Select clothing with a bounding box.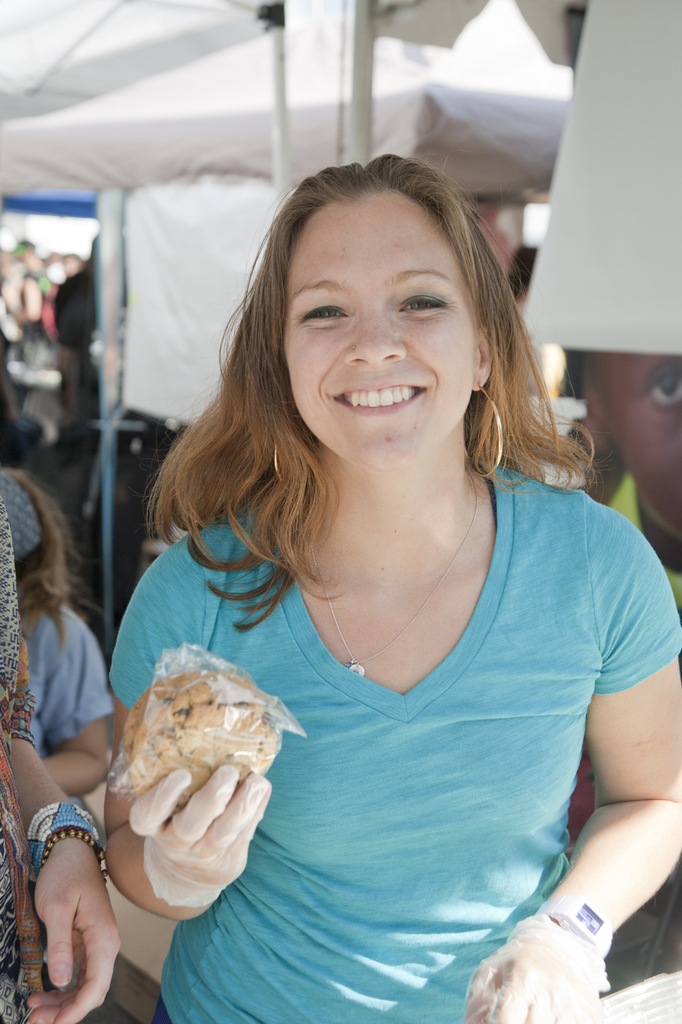
select_region(21, 596, 121, 763).
